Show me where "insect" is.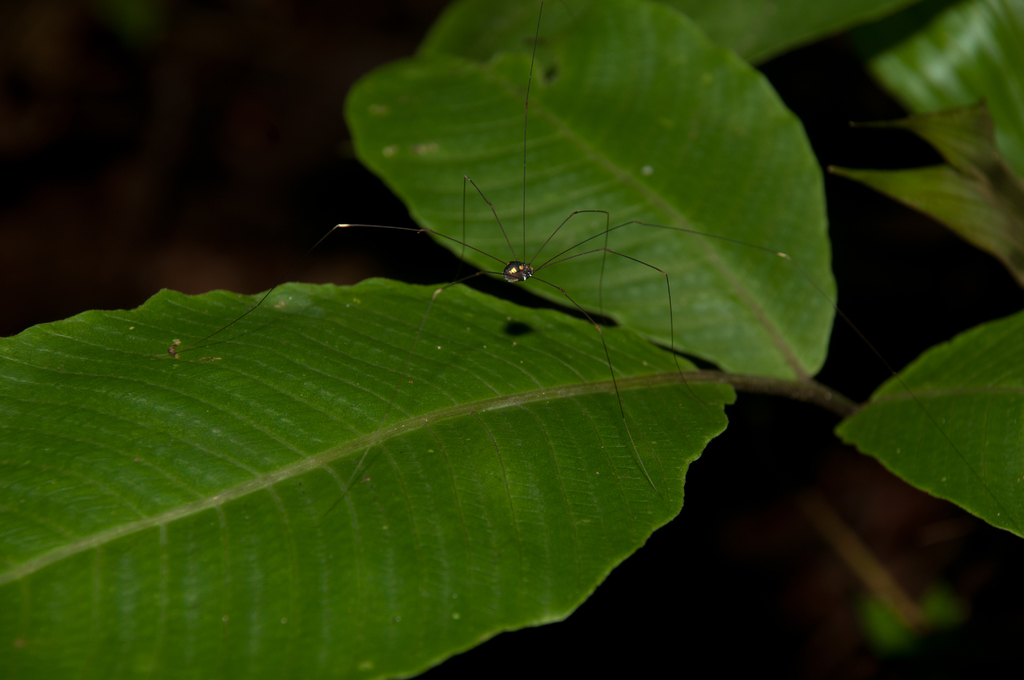
"insect" is at BBox(173, 0, 1023, 540).
